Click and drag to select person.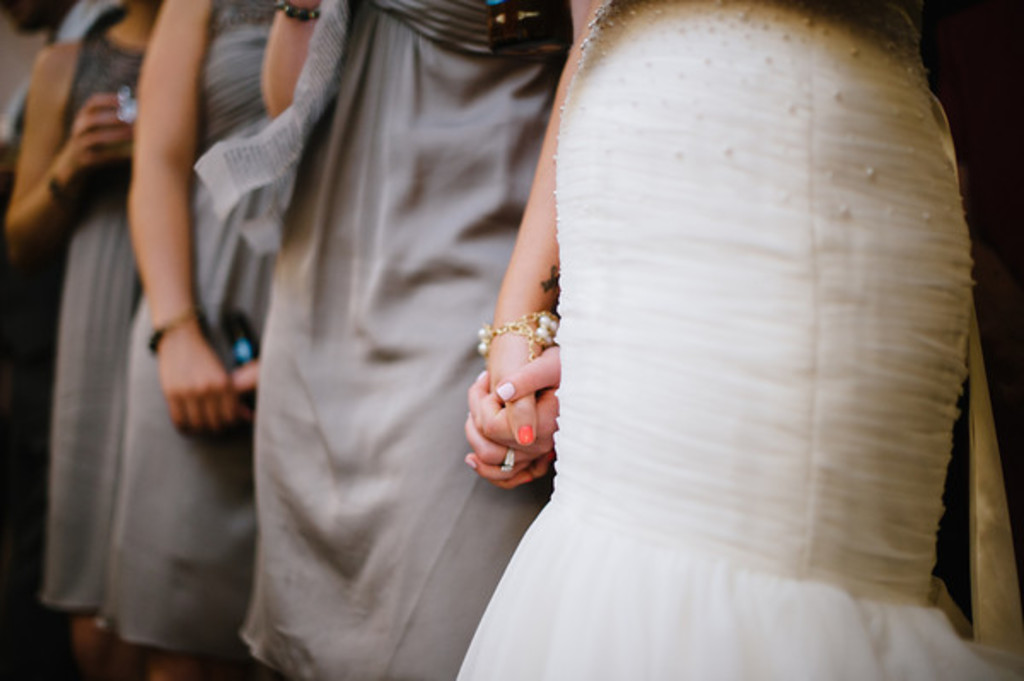
Selection: bbox=(0, 0, 191, 288).
